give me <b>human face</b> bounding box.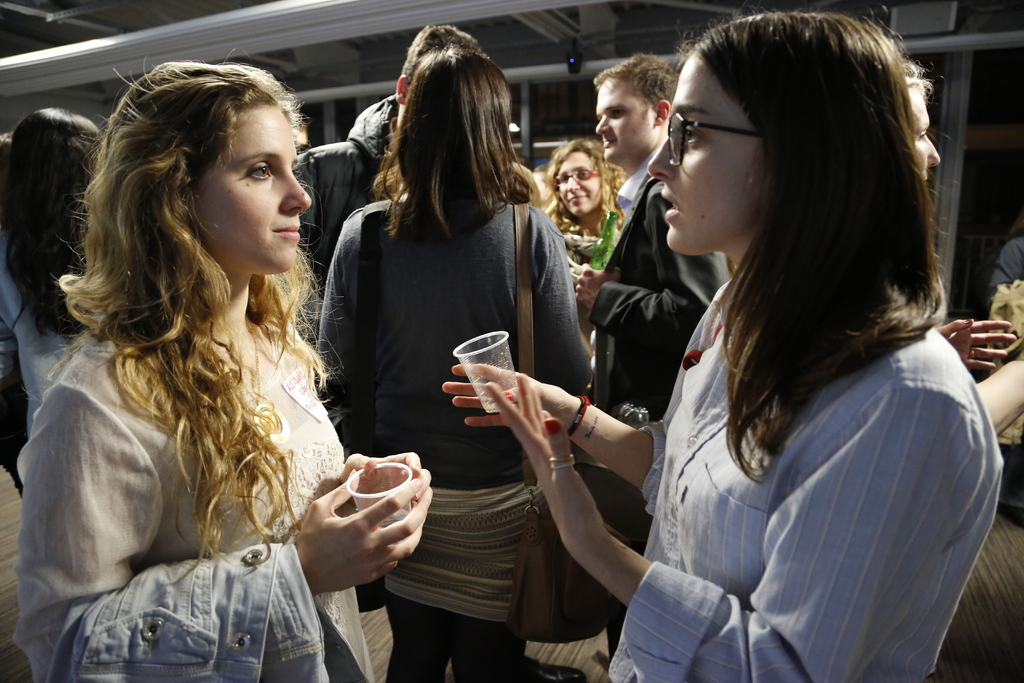
Rect(651, 53, 767, 260).
